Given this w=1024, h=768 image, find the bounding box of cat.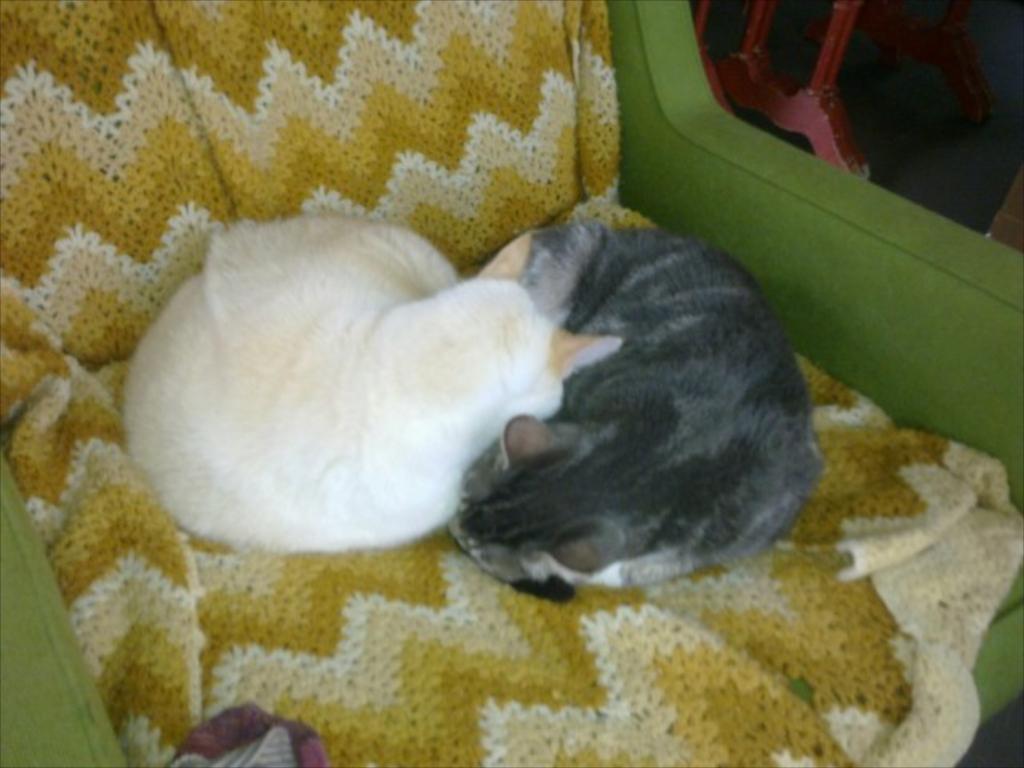
x1=440 y1=218 x2=830 y2=614.
